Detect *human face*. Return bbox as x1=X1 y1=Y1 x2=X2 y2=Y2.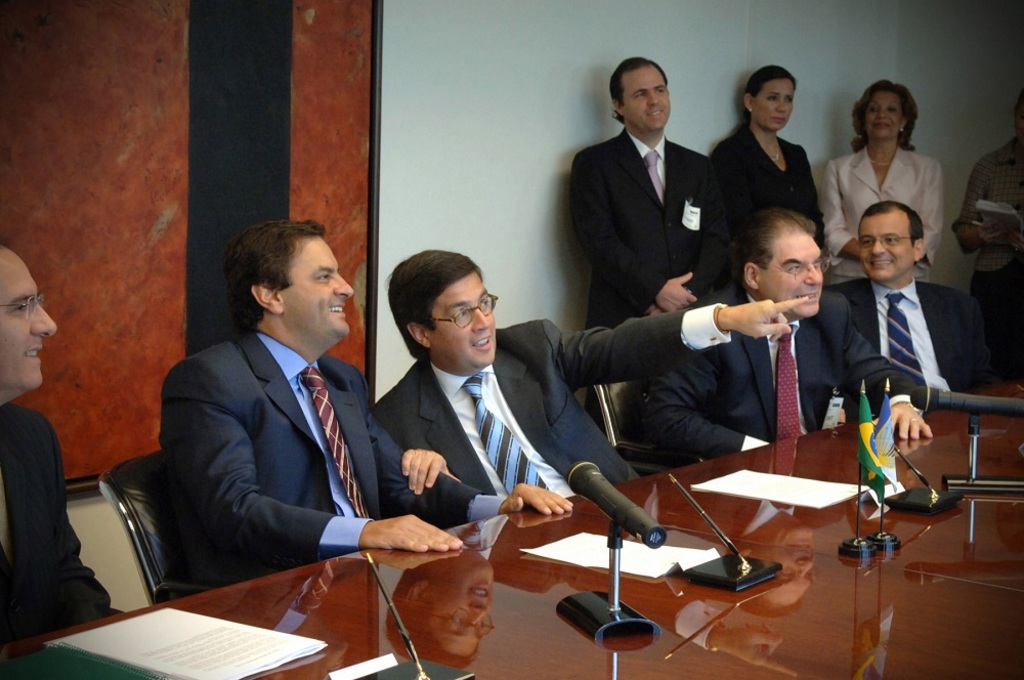
x1=621 y1=66 x2=670 y2=130.
